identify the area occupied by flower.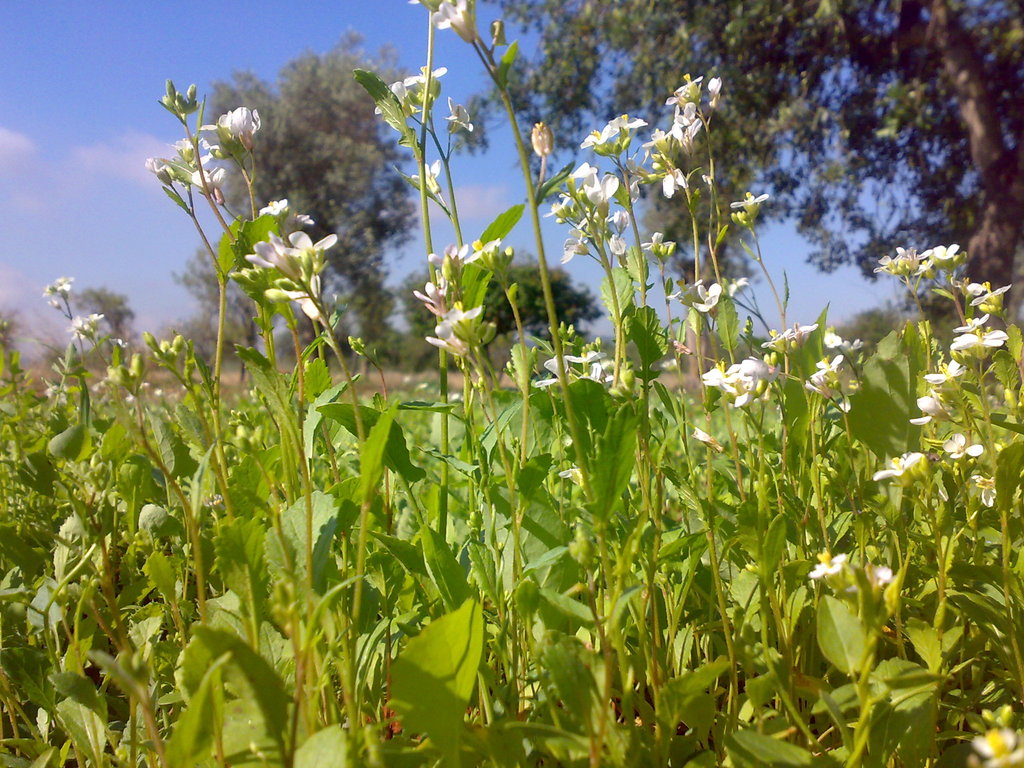
Area: x1=972, y1=474, x2=999, y2=507.
